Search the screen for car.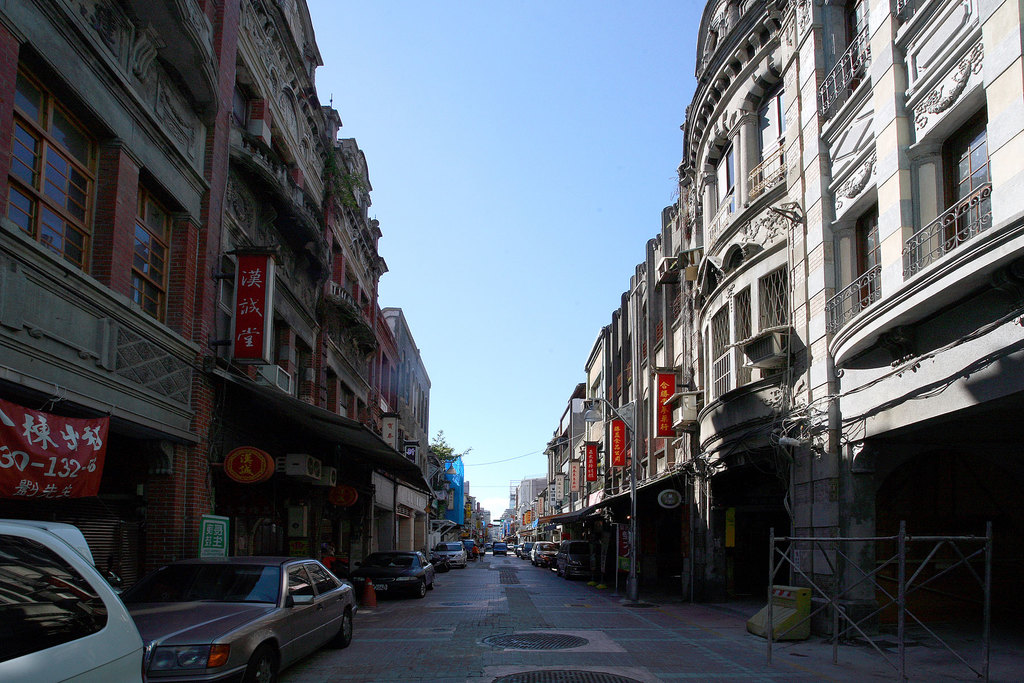
Found at <bbox>491, 539, 508, 557</bbox>.
